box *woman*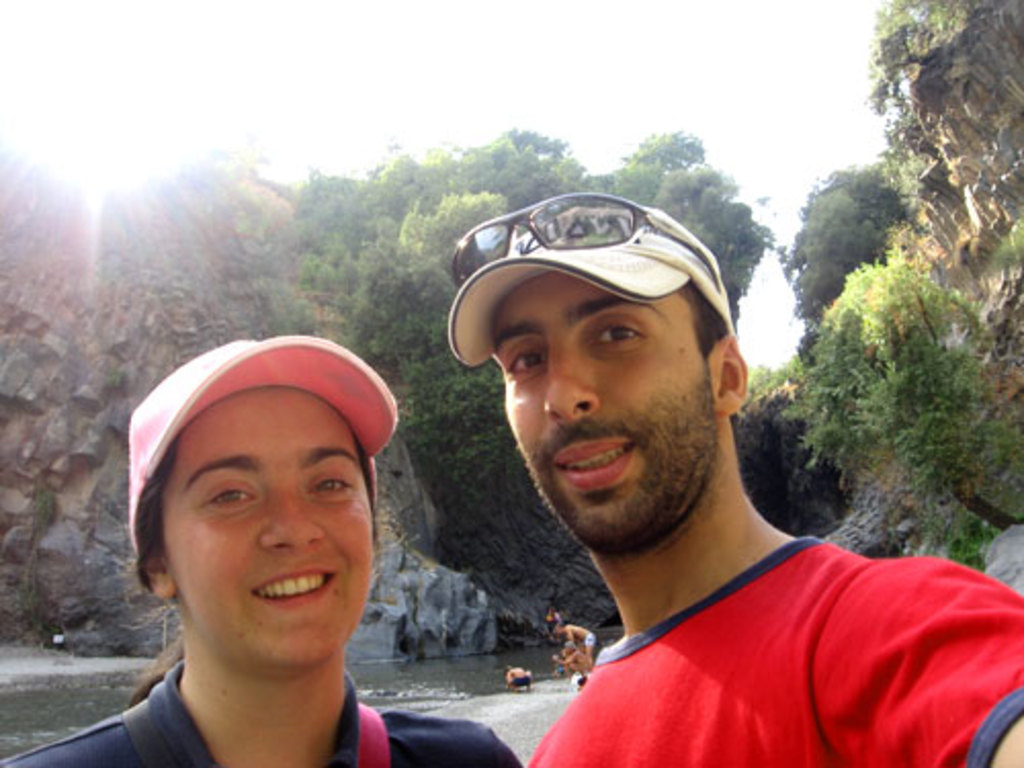
x1=68 y1=295 x2=506 y2=767
